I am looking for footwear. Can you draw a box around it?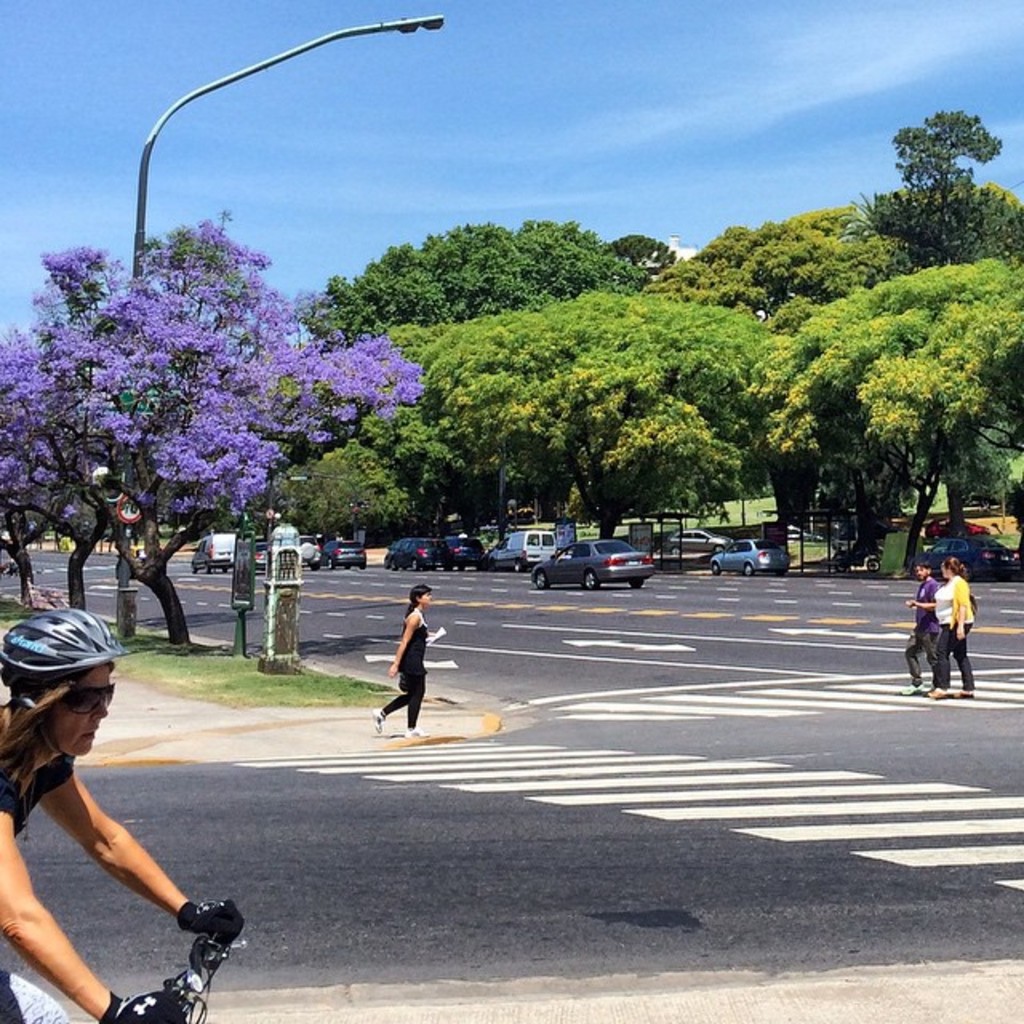
Sure, the bounding box is [left=405, top=718, right=422, bottom=744].
